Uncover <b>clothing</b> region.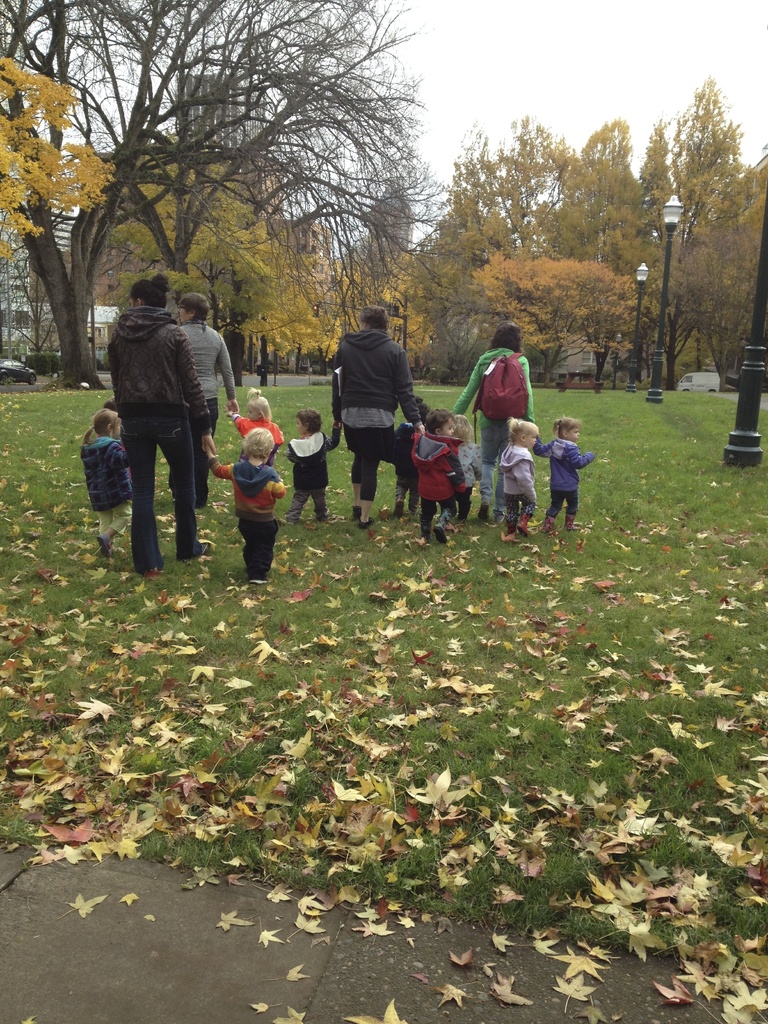
Uncovered: 502,445,539,518.
